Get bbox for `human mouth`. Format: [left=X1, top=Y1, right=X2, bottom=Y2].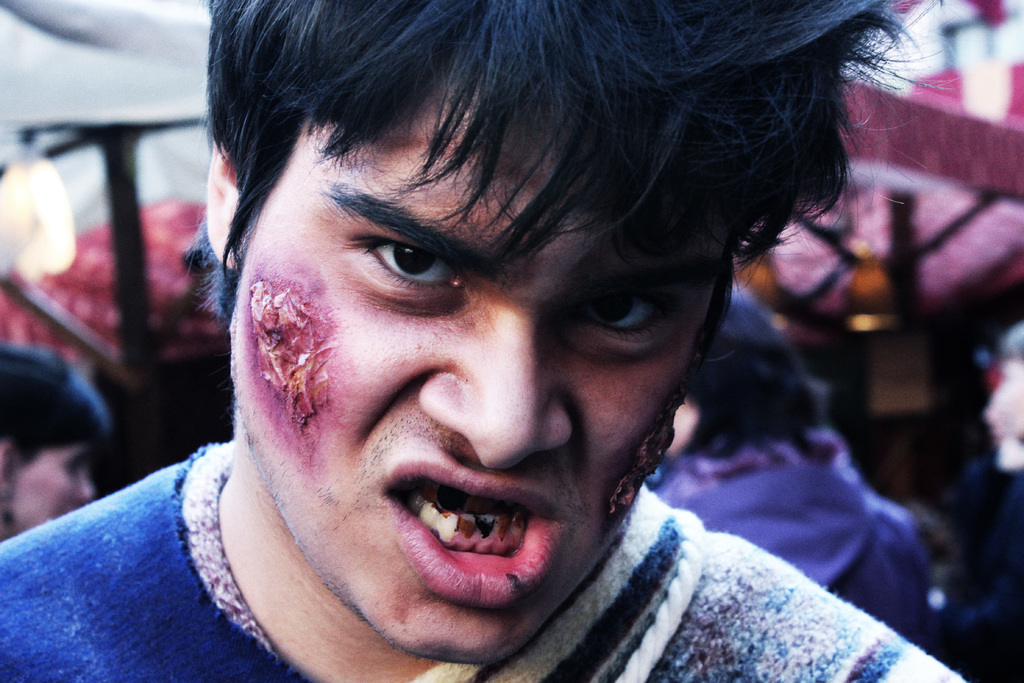
[left=374, top=458, right=560, bottom=609].
